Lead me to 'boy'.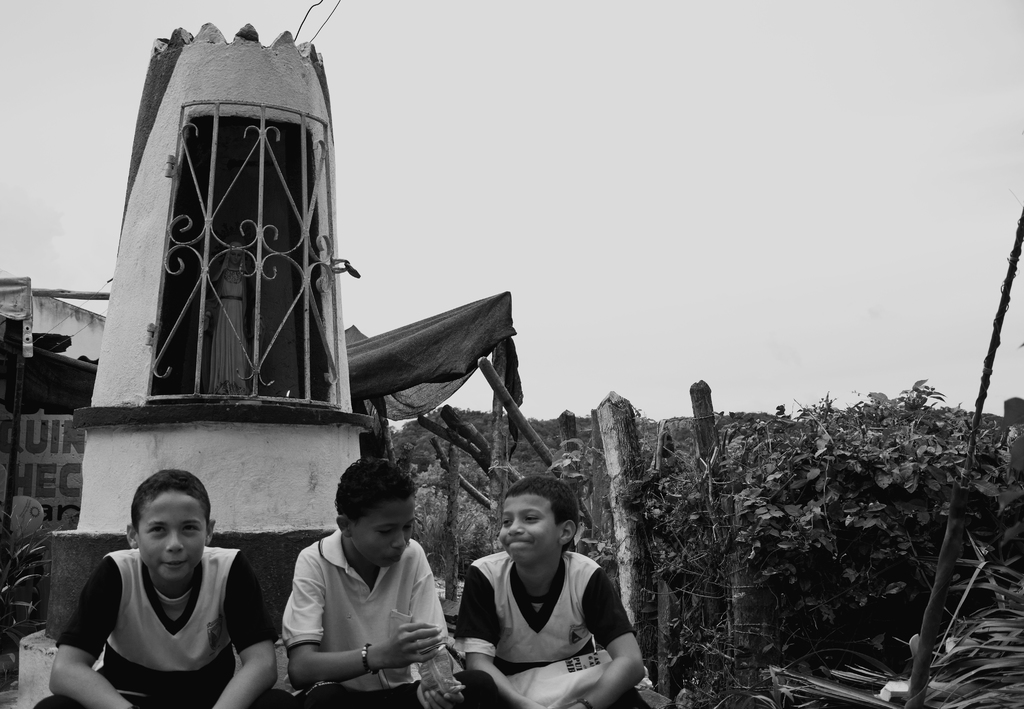
Lead to locate(54, 472, 262, 695).
